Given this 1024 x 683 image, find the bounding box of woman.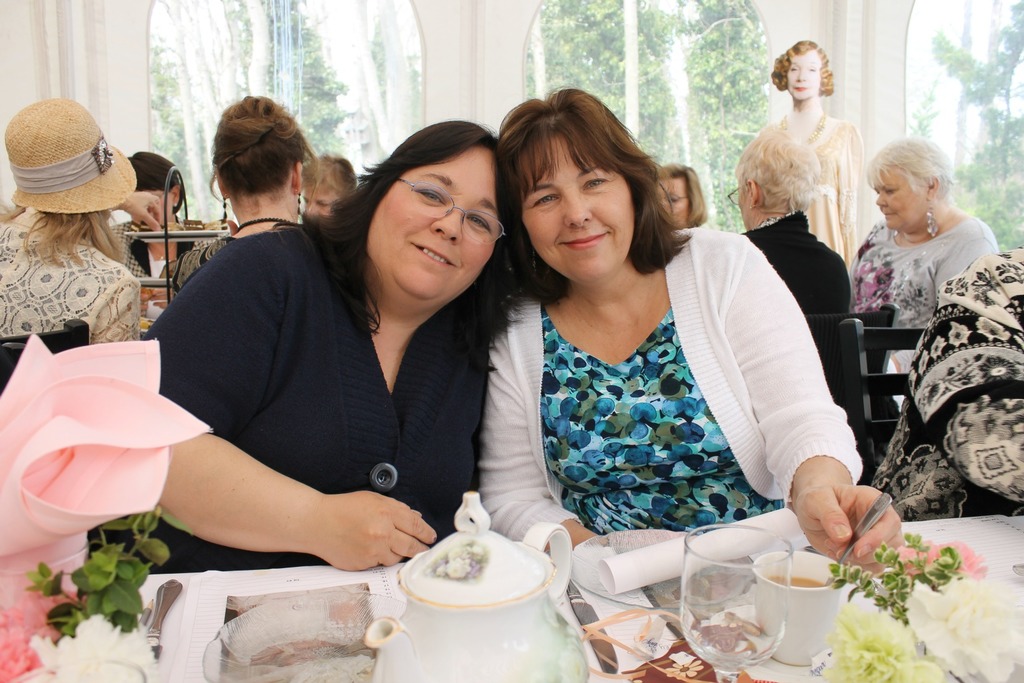
[87,119,522,577].
